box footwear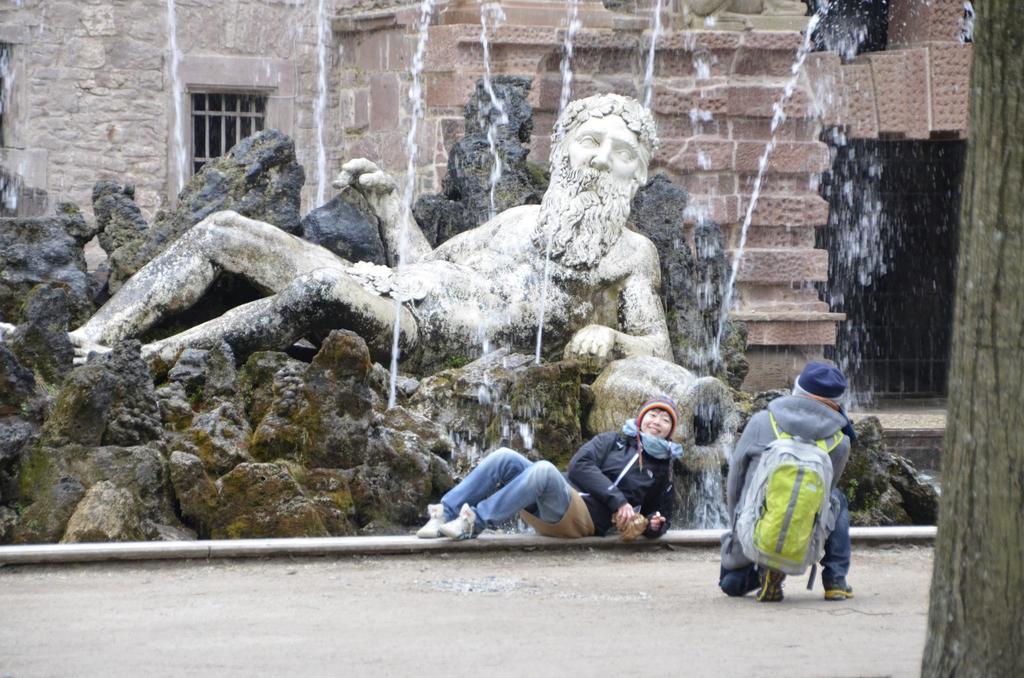
(757,565,786,601)
